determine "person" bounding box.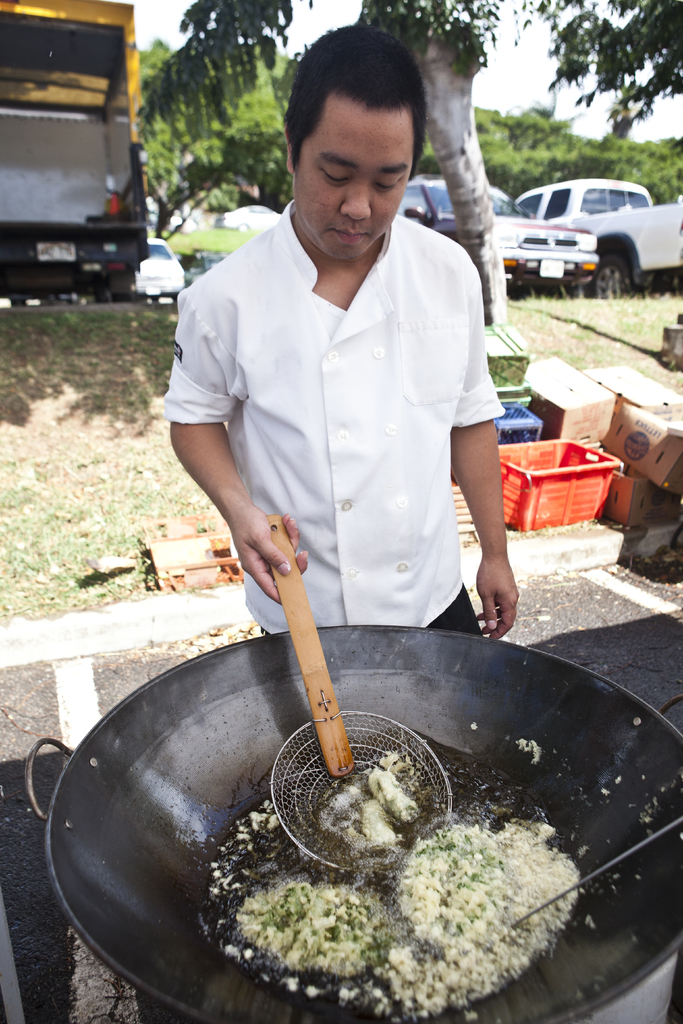
Determined: box(136, 52, 536, 748).
